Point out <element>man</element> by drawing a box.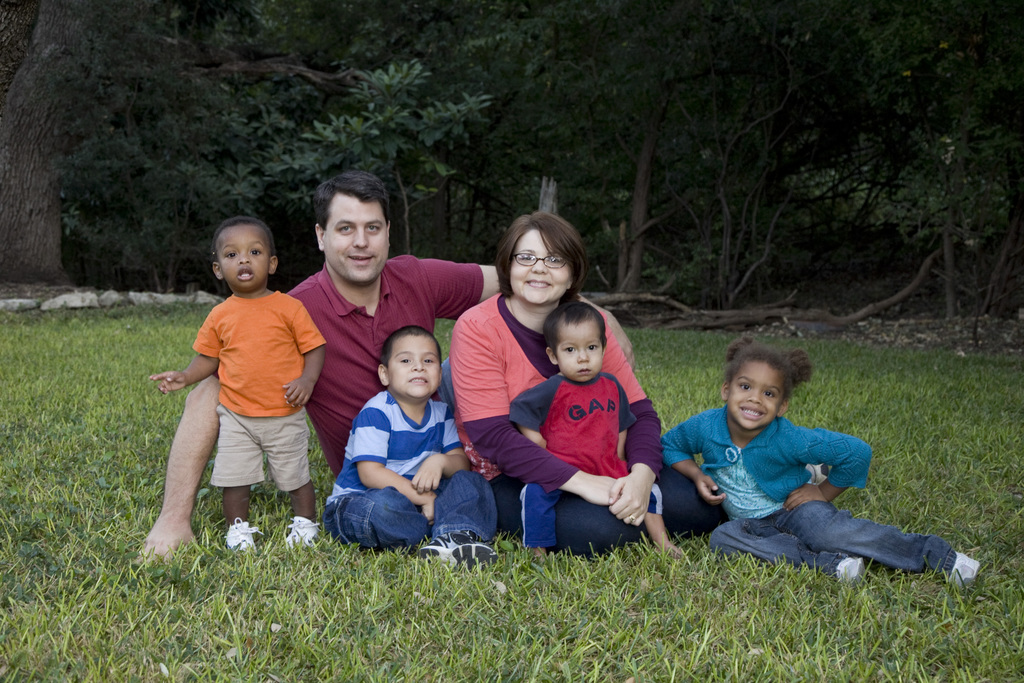
x1=138, y1=165, x2=641, y2=560.
